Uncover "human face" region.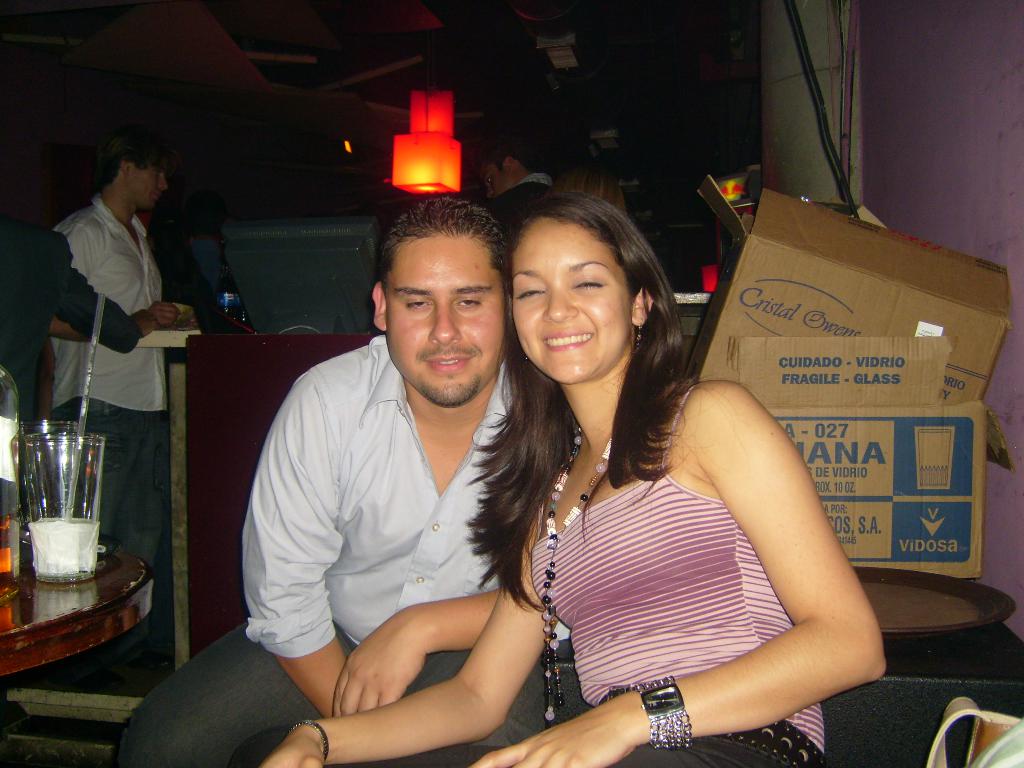
Uncovered: crop(387, 230, 505, 400).
